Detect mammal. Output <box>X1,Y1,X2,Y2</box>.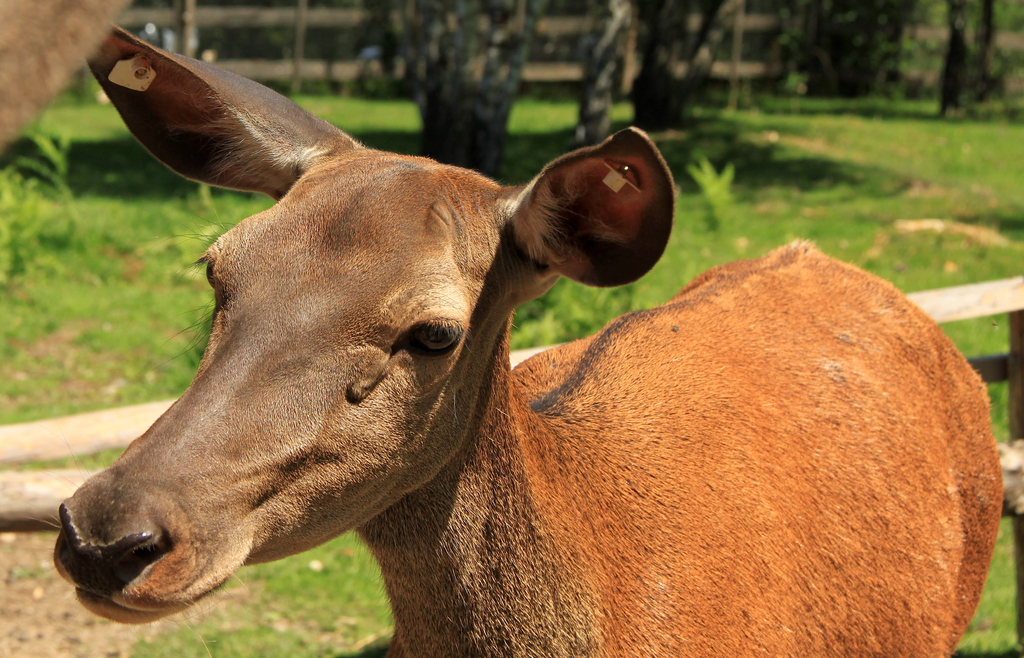
<box>35,70,941,598</box>.
